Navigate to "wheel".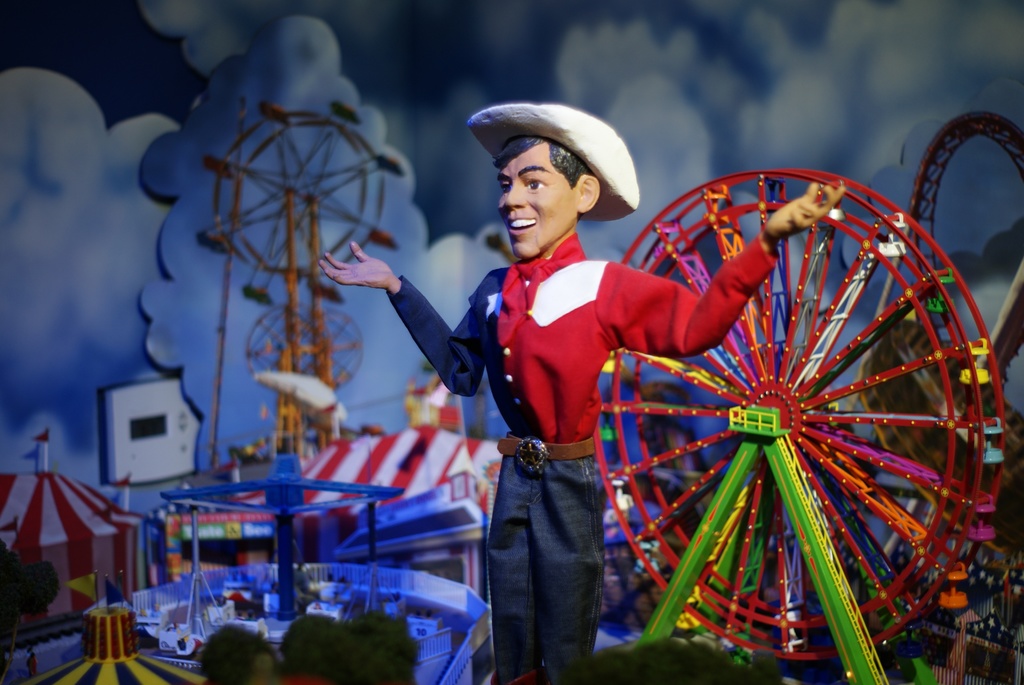
Navigation target: Rect(910, 110, 1023, 368).
